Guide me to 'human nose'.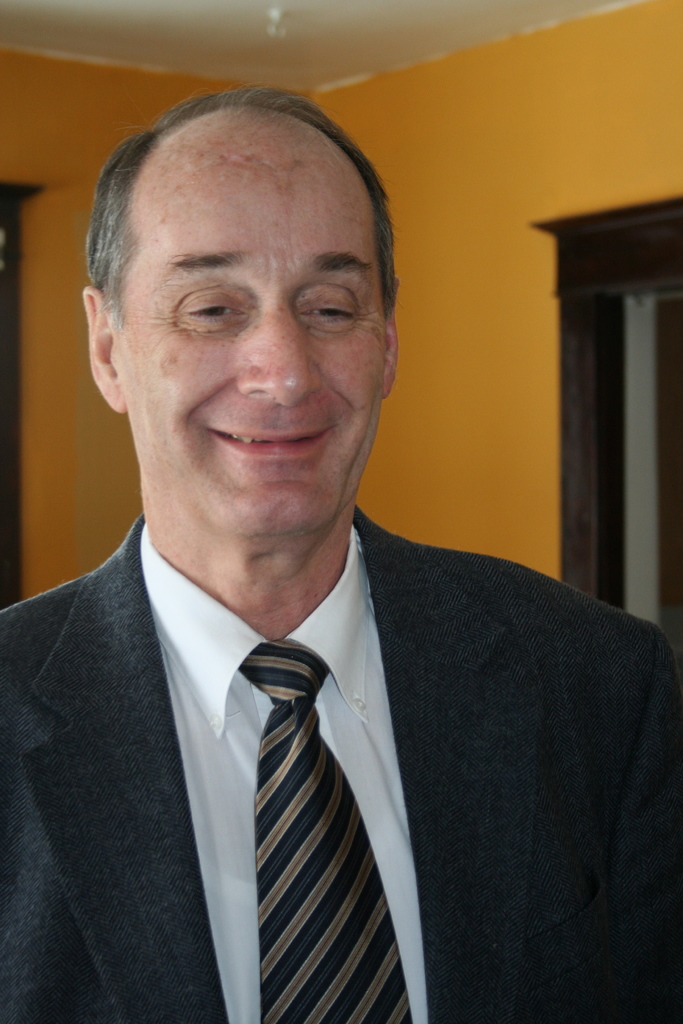
Guidance: Rect(238, 305, 322, 406).
